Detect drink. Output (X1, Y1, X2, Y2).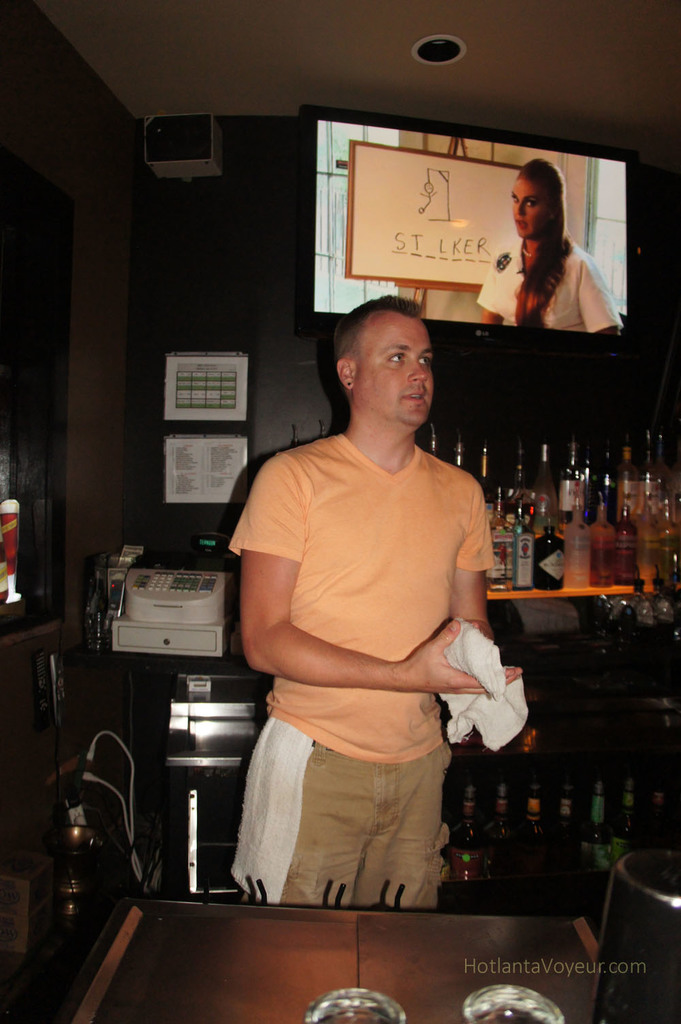
(530, 530, 570, 591).
